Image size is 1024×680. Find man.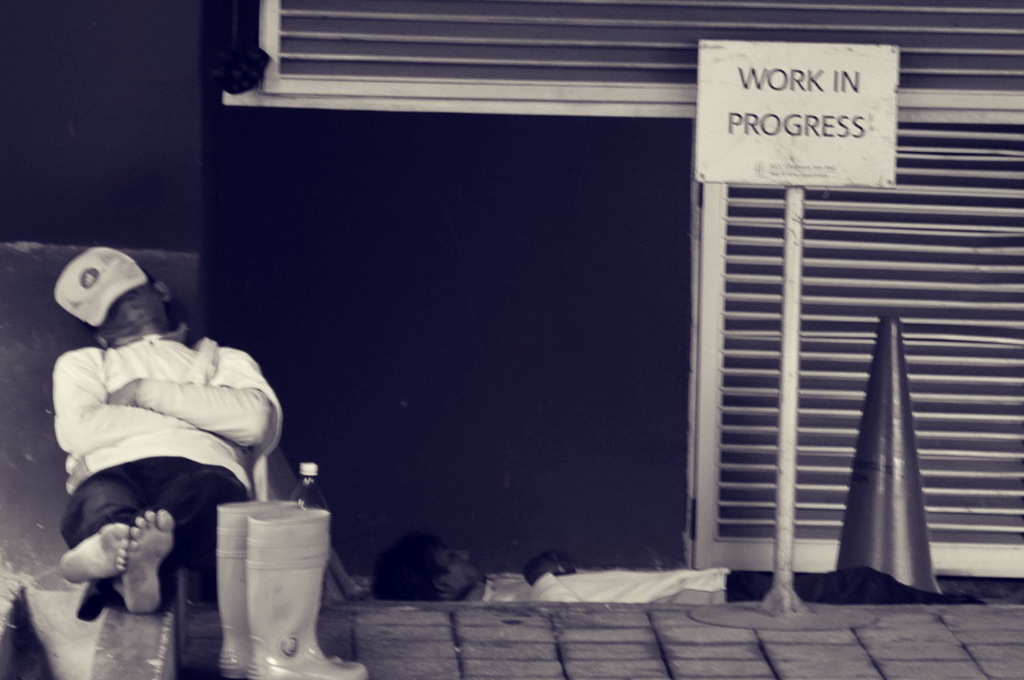
left=35, top=266, right=294, bottom=648.
